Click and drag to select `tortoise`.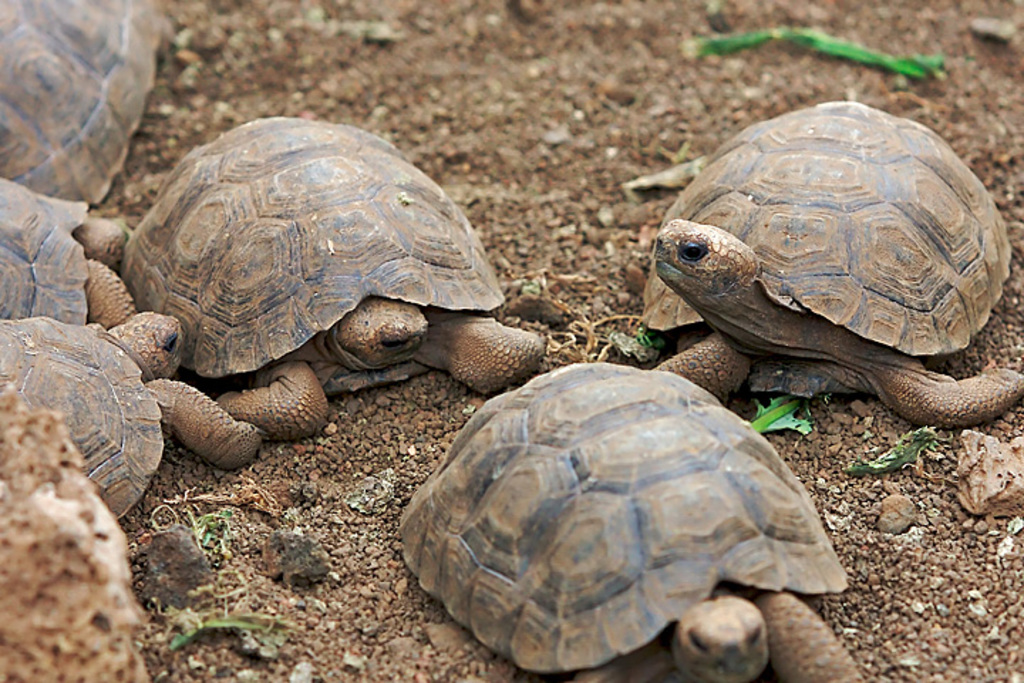
Selection: 1 0 166 209.
